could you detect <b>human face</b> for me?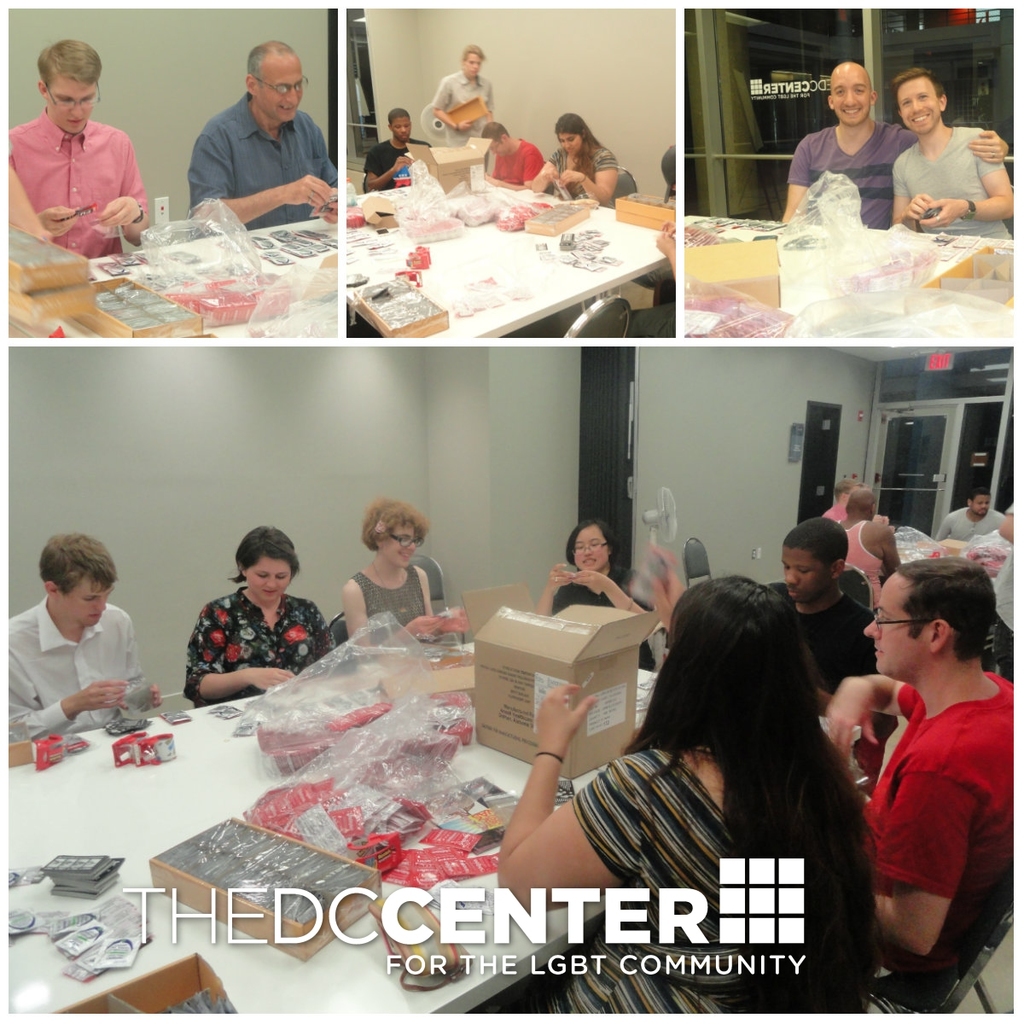
Detection result: {"x1": 973, "y1": 487, "x2": 992, "y2": 509}.
